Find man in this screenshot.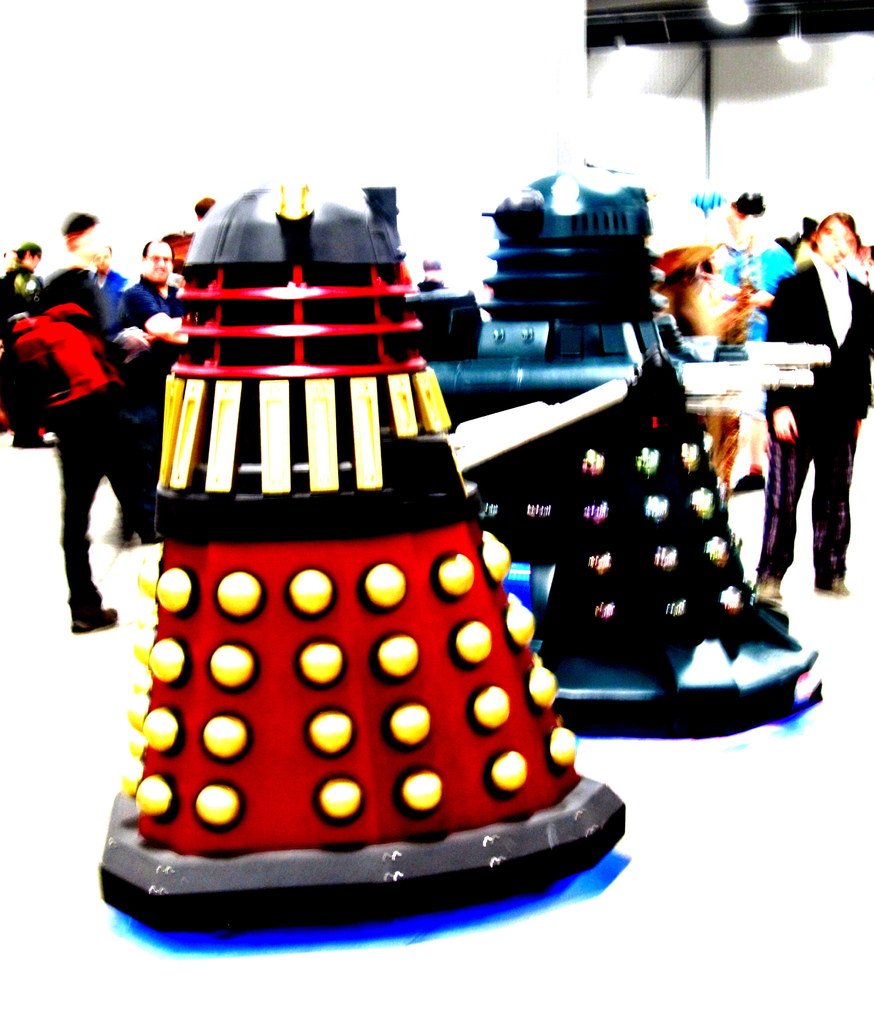
The bounding box for man is (left=16, top=226, right=142, bottom=623).
